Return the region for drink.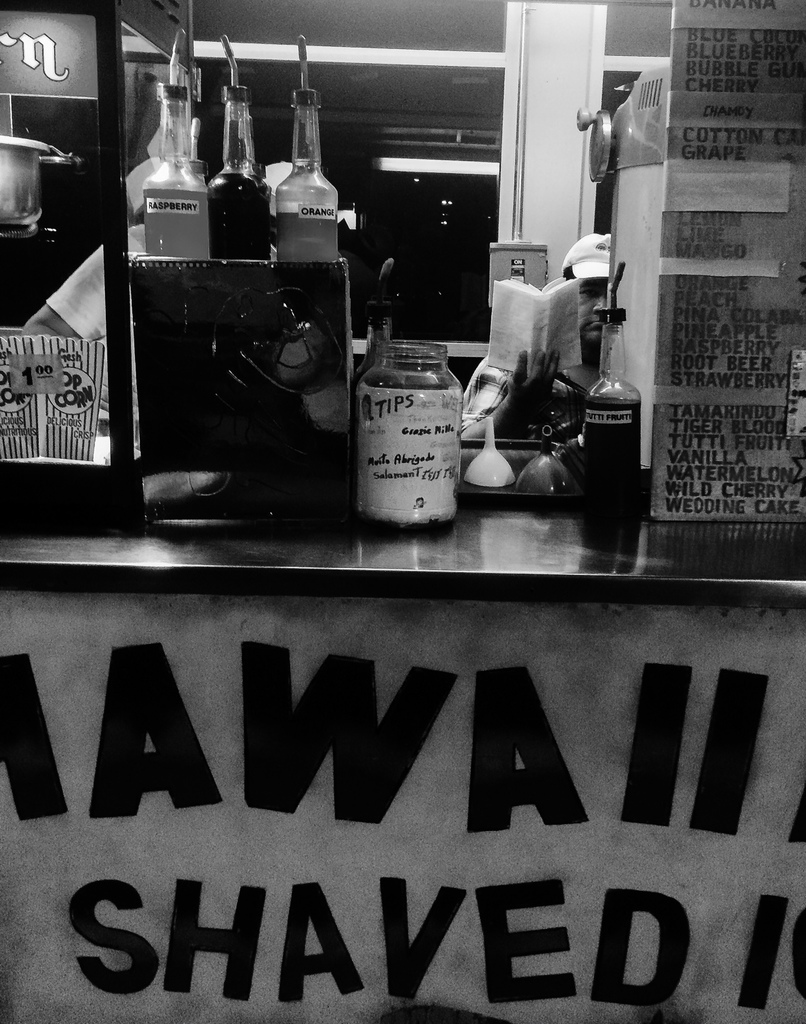
(x1=273, y1=211, x2=338, y2=258).
